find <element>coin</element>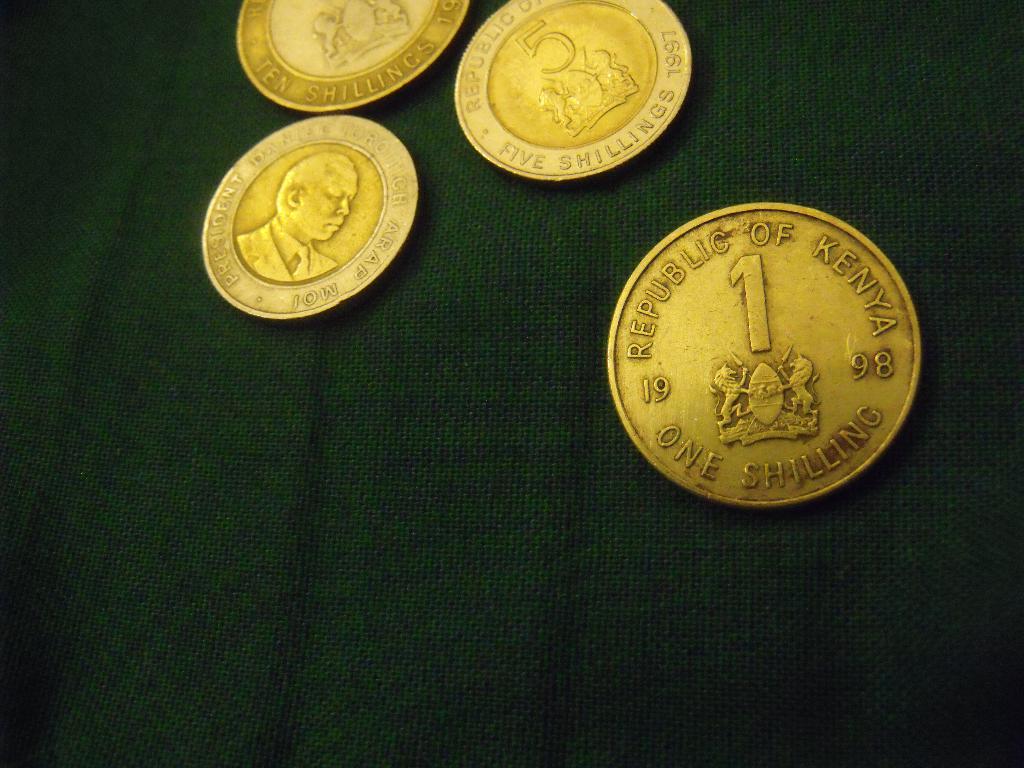
crop(600, 202, 924, 506)
